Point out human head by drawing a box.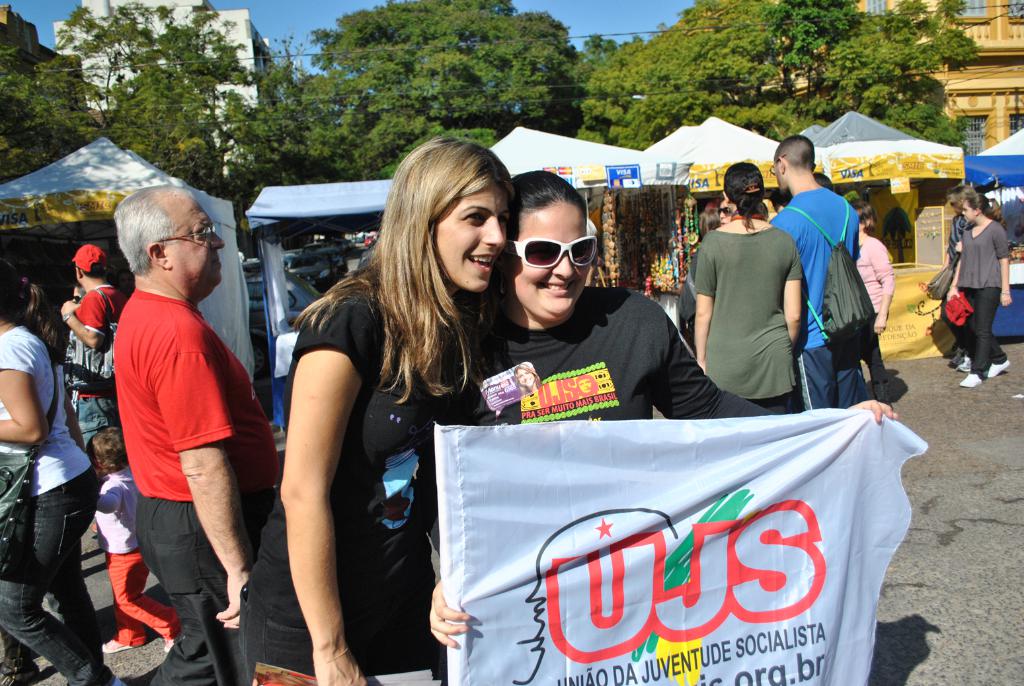
l=699, t=212, r=717, b=236.
